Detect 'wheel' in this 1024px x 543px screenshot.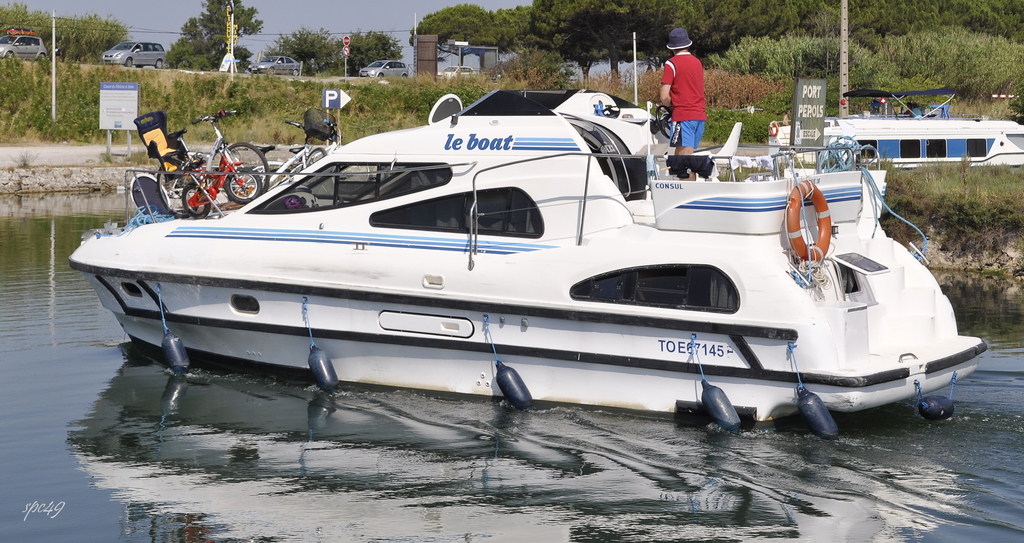
Detection: [left=5, top=51, right=15, bottom=58].
